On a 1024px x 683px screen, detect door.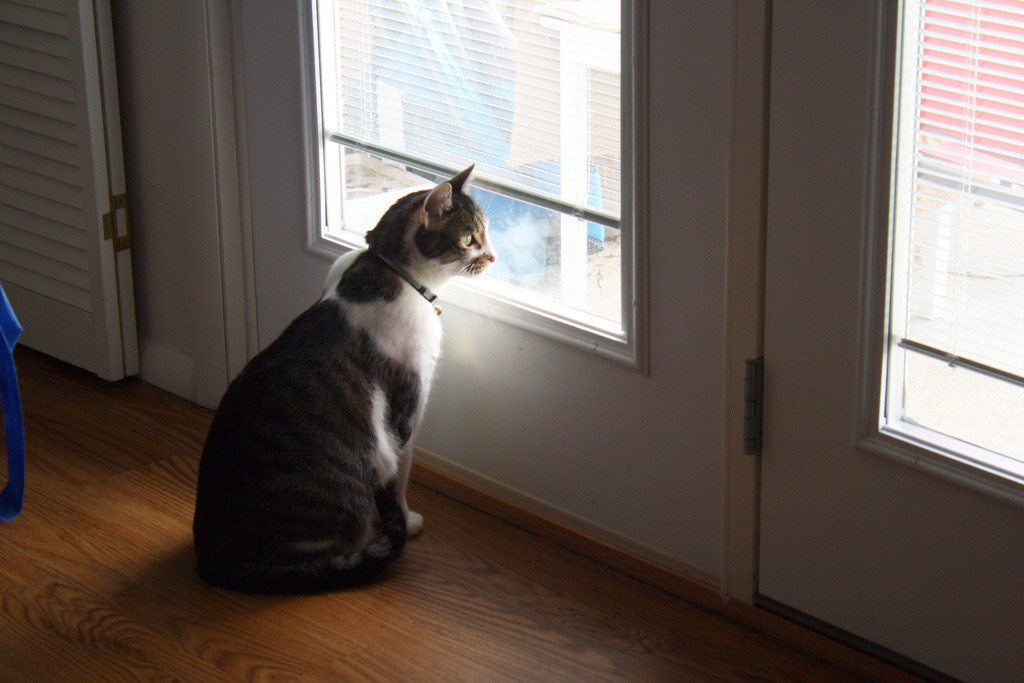
<box>0,0,144,383</box>.
